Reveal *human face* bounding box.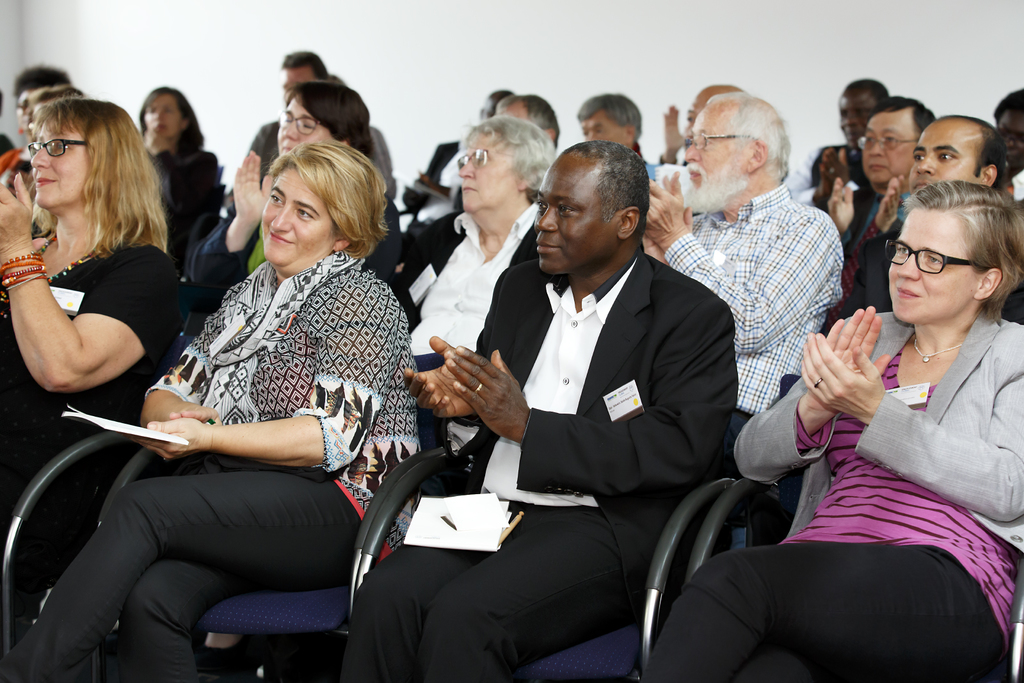
Revealed: (x1=578, y1=109, x2=630, y2=149).
